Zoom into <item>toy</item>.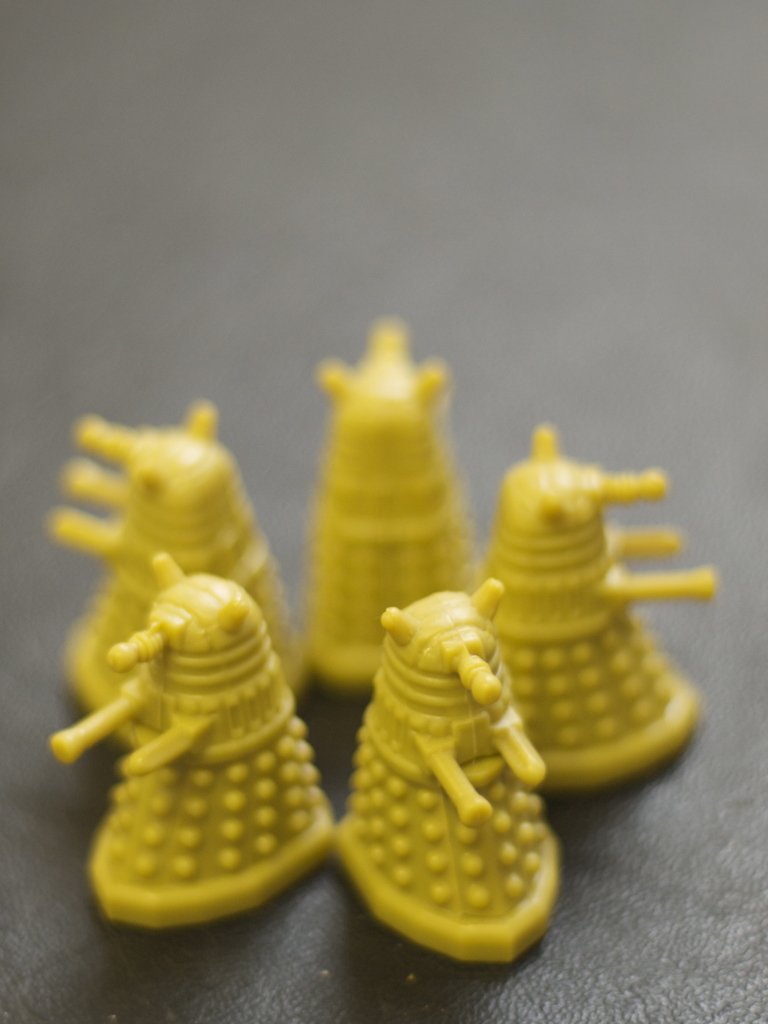
Zoom target: bbox=(42, 550, 332, 946).
